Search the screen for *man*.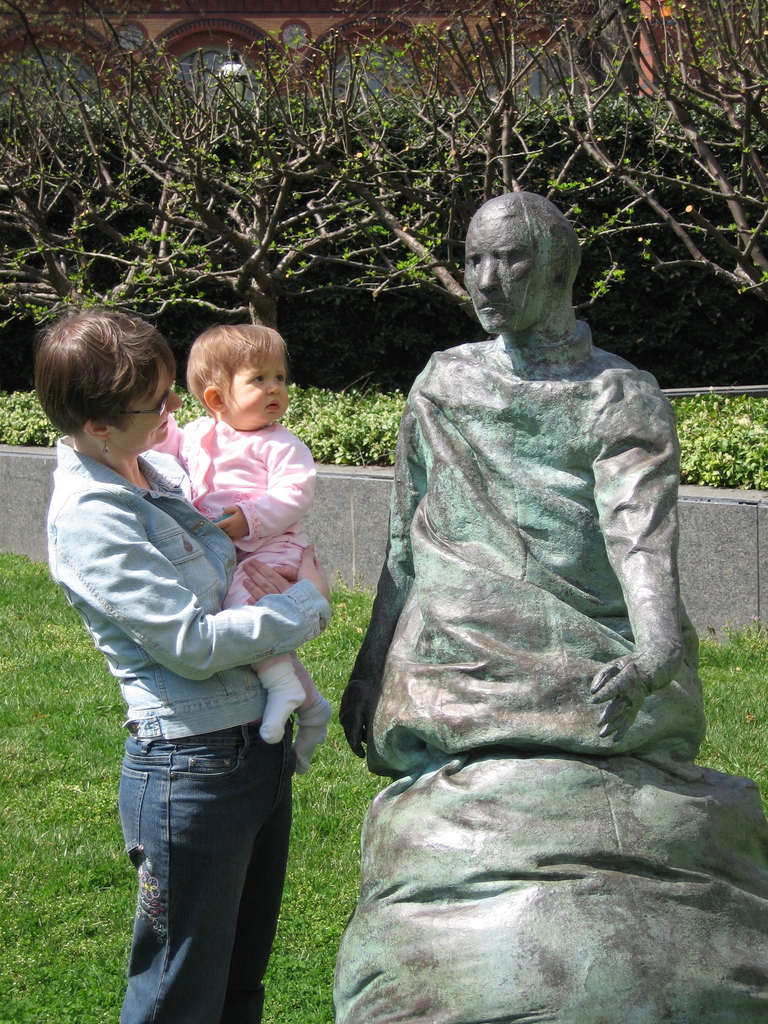
Found at Rect(339, 190, 710, 751).
